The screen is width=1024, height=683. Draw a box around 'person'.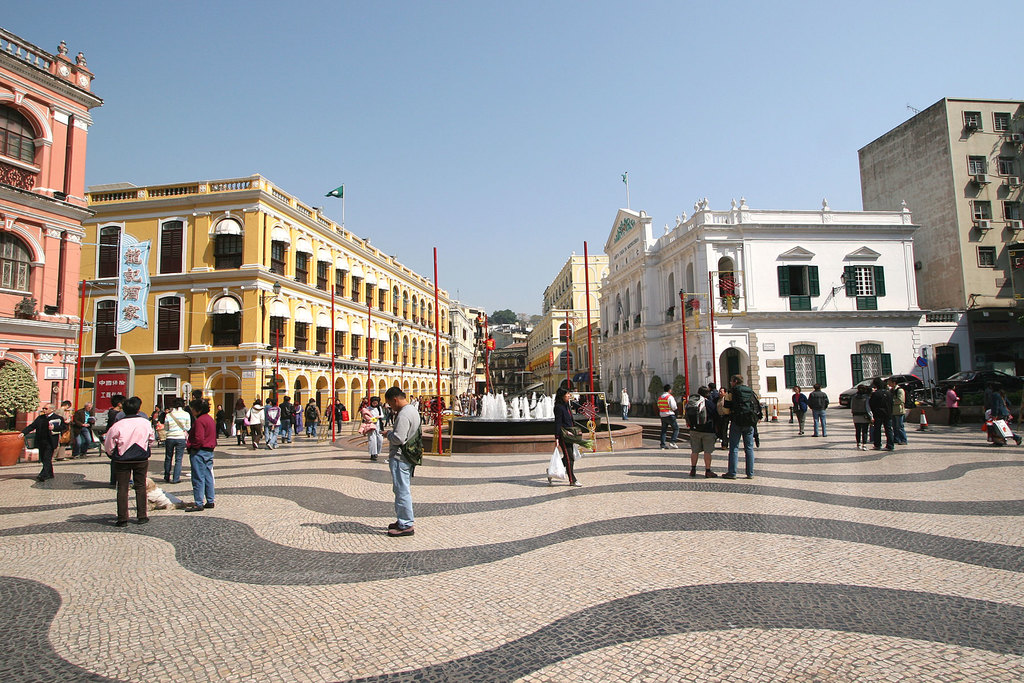
box=[655, 386, 681, 449].
